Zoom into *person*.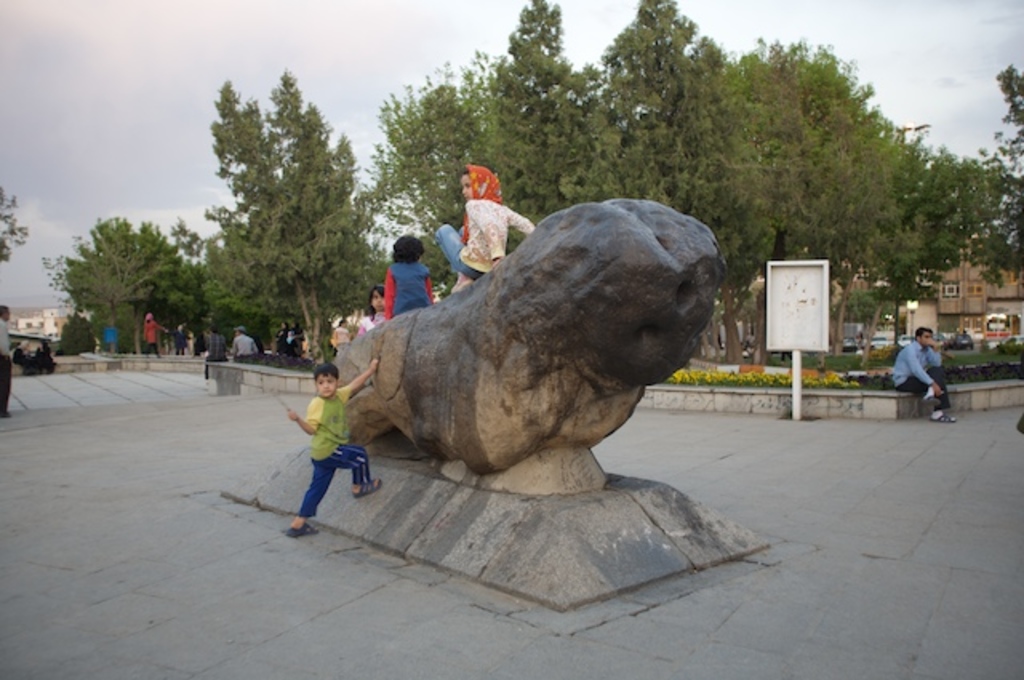
Zoom target: 362, 283, 381, 334.
